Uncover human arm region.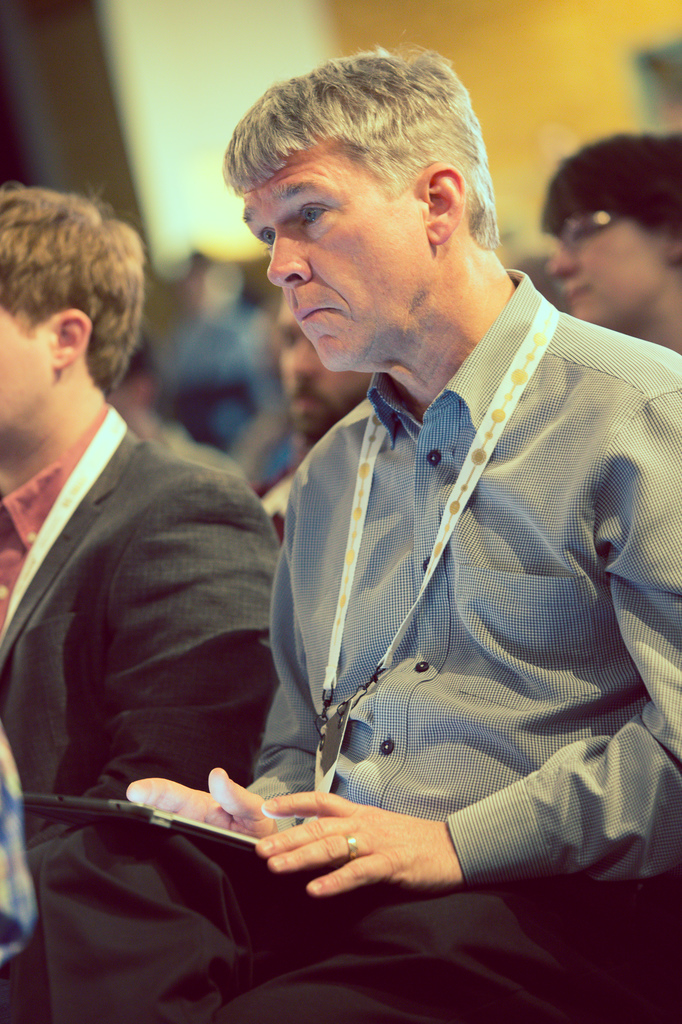
Uncovered: [90,465,292,808].
